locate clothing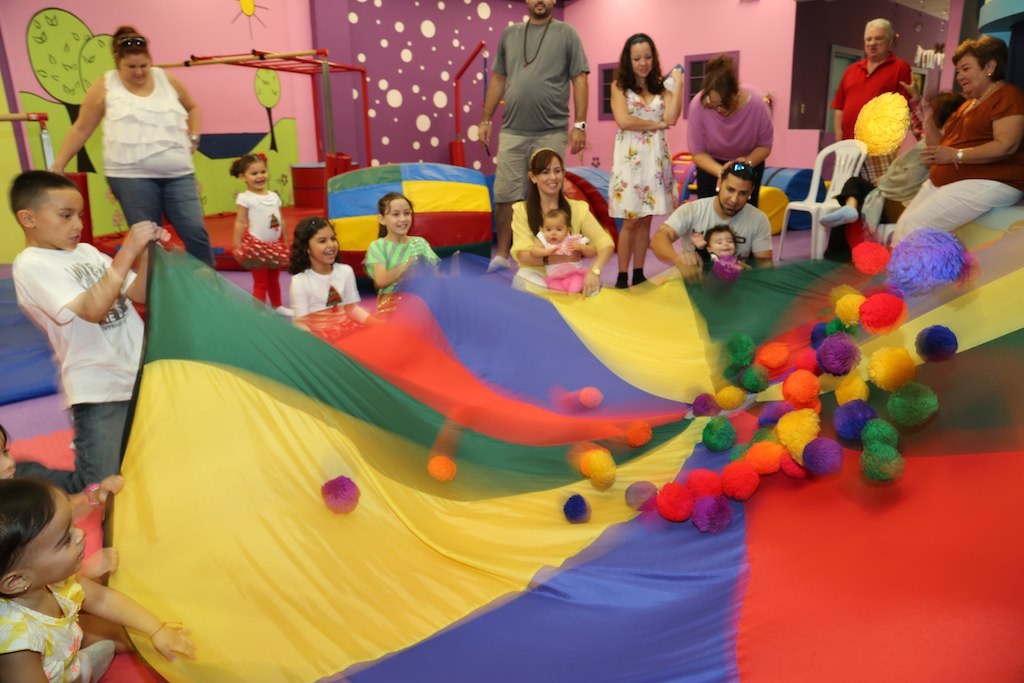
(230, 157, 299, 315)
